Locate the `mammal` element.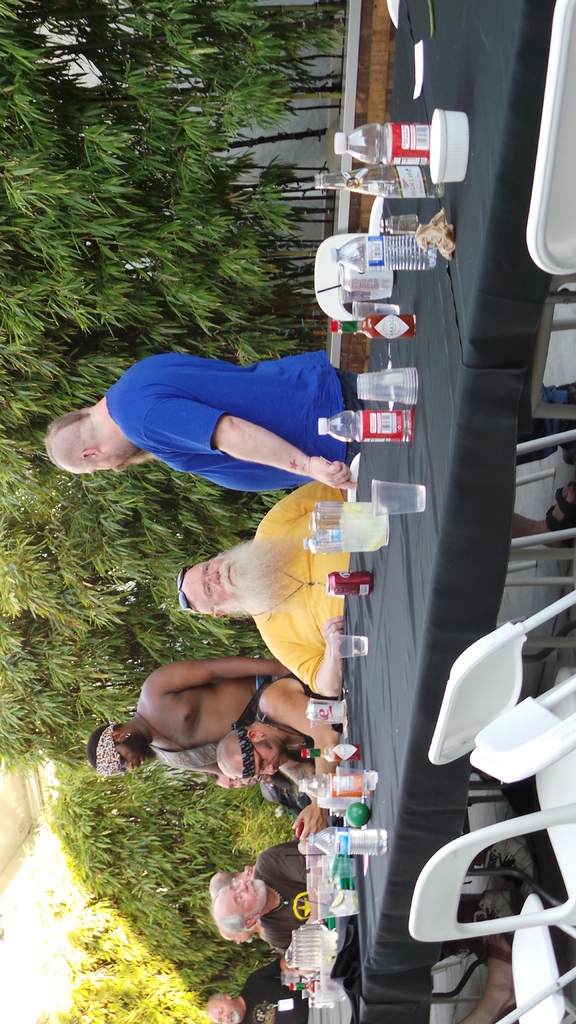
Element bbox: (180, 474, 575, 694).
